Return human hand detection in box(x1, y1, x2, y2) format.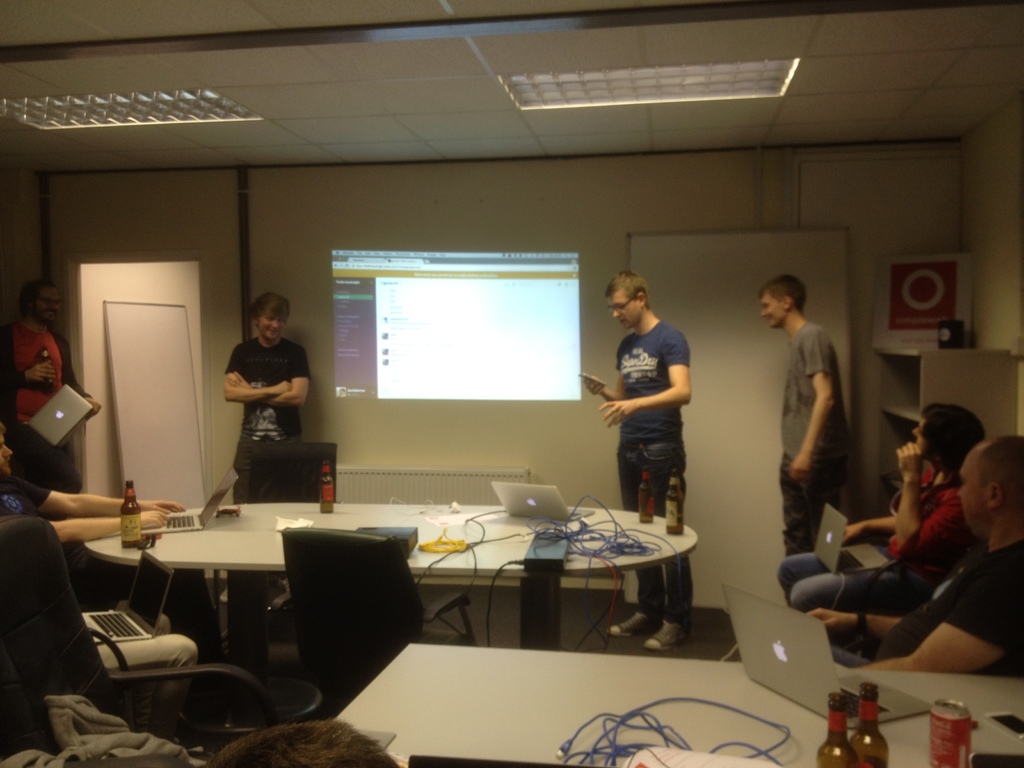
box(138, 507, 169, 531).
